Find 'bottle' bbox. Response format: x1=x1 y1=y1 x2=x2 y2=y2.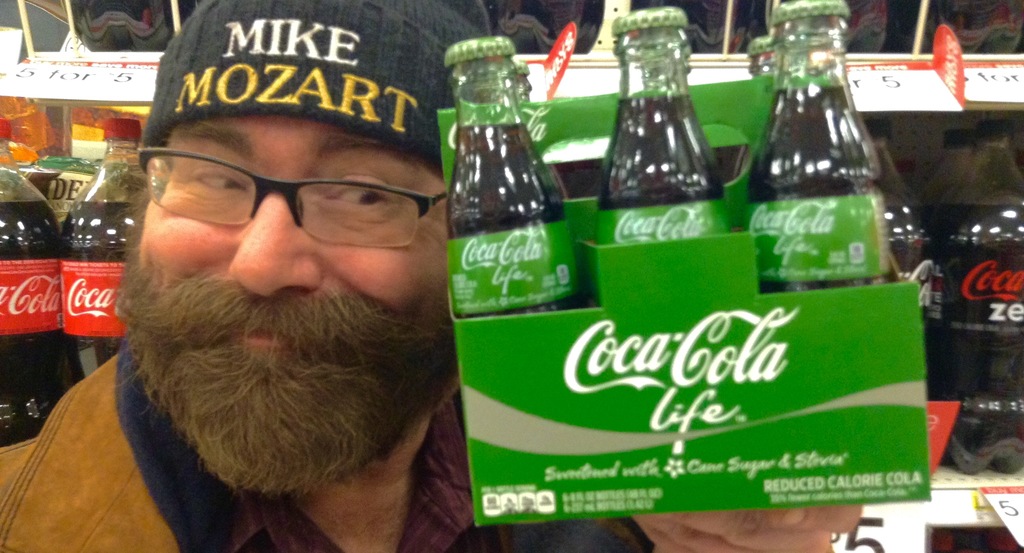
x1=742 y1=0 x2=881 y2=292.
